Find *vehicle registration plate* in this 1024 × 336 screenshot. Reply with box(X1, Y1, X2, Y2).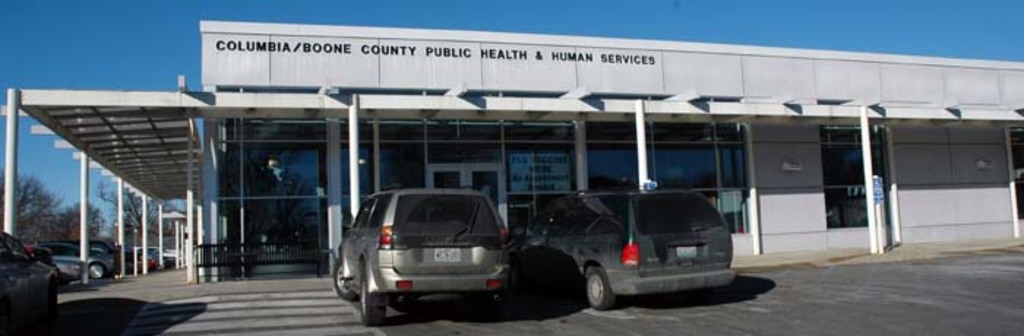
box(674, 238, 699, 256).
